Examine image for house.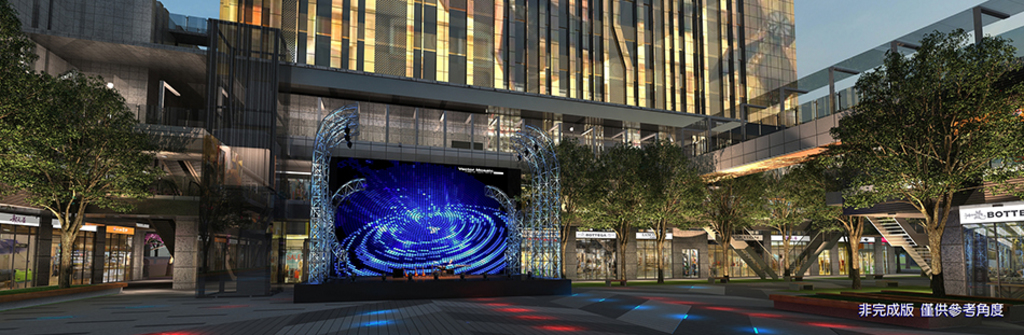
Examination result: (704,0,1023,316).
